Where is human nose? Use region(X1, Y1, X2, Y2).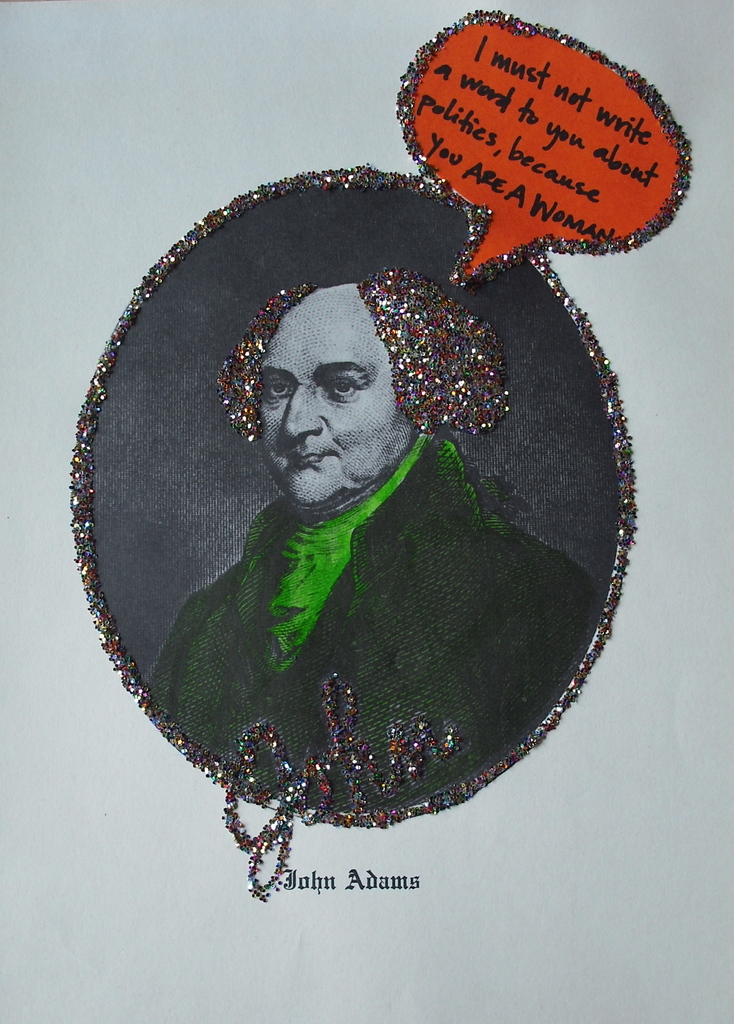
region(281, 384, 320, 438).
